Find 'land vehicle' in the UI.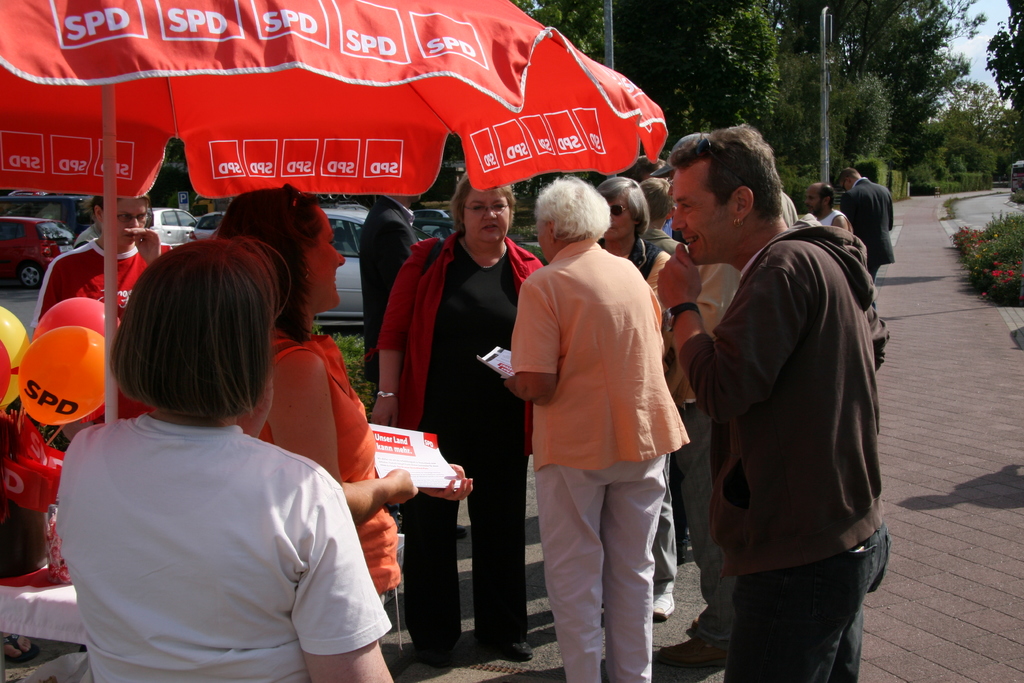
UI element at bbox=(189, 193, 232, 218).
